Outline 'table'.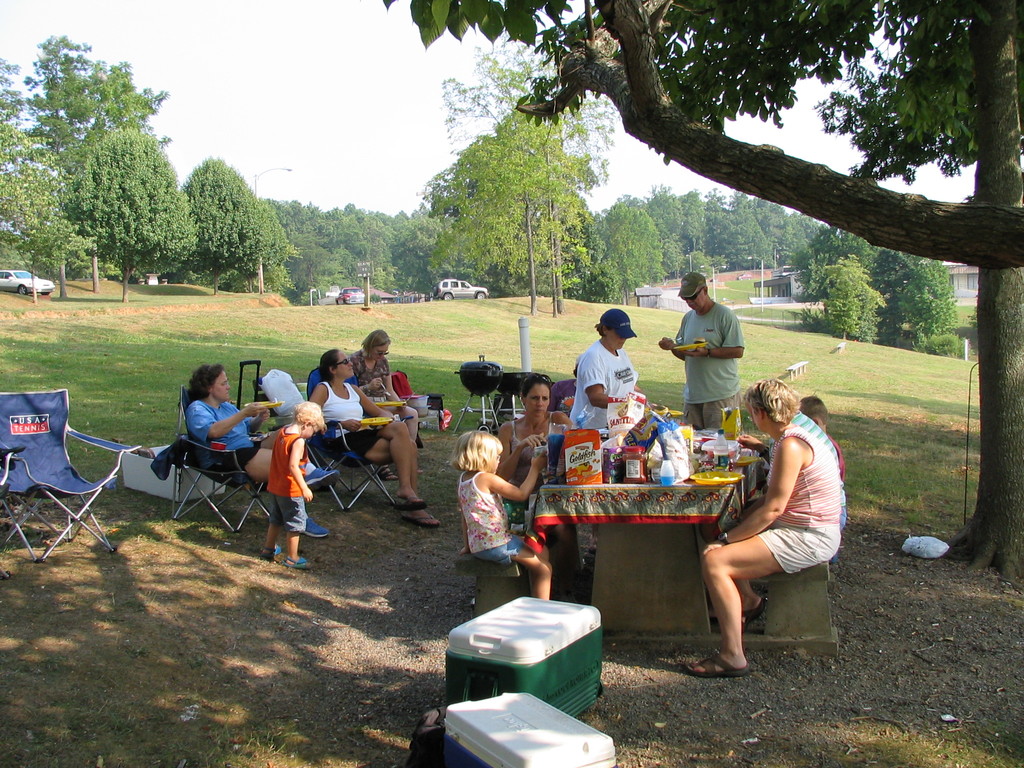
Outline: <bbox>533, 441, 736, 634</bbox>.
